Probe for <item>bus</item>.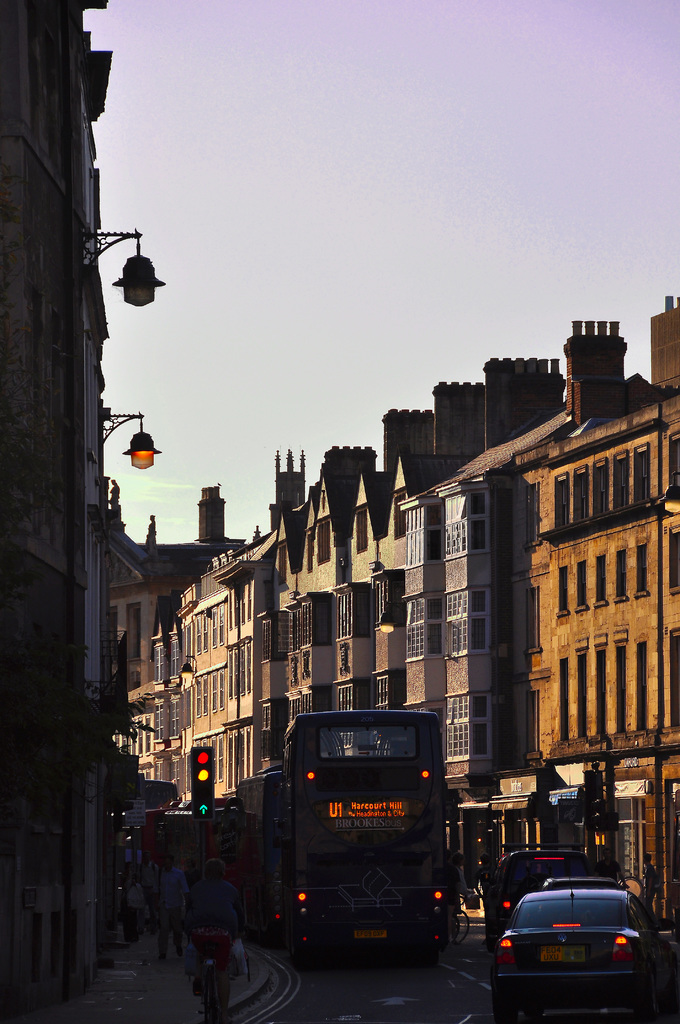
Probe result: locate(223, 767, 284, 920).
